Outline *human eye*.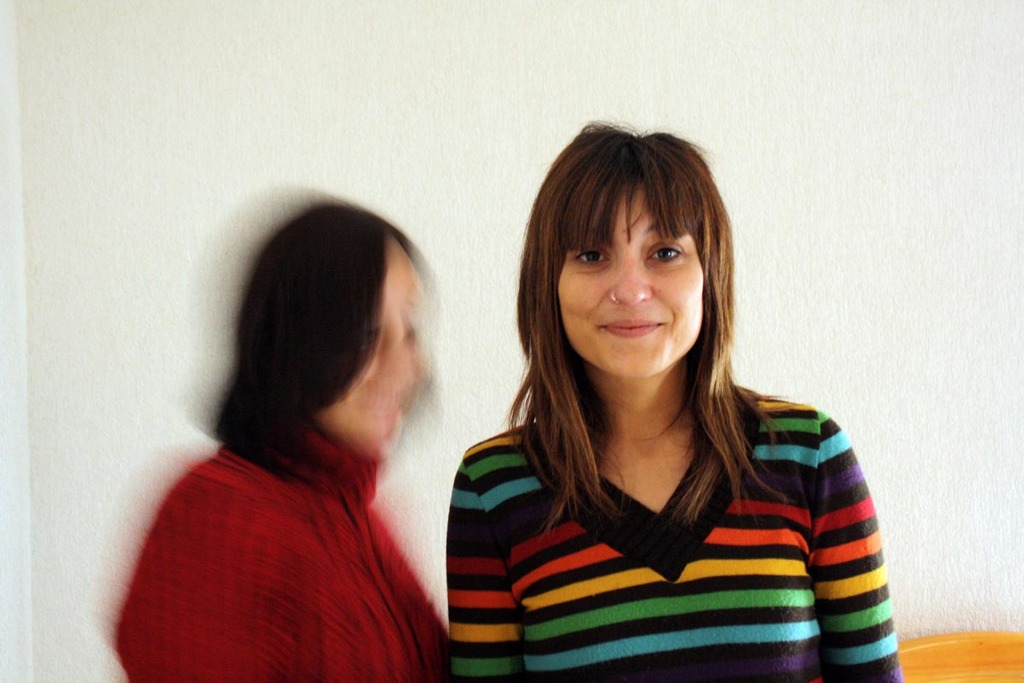
Outline: [x1=642, y1=241, x2=687, y2=264].
